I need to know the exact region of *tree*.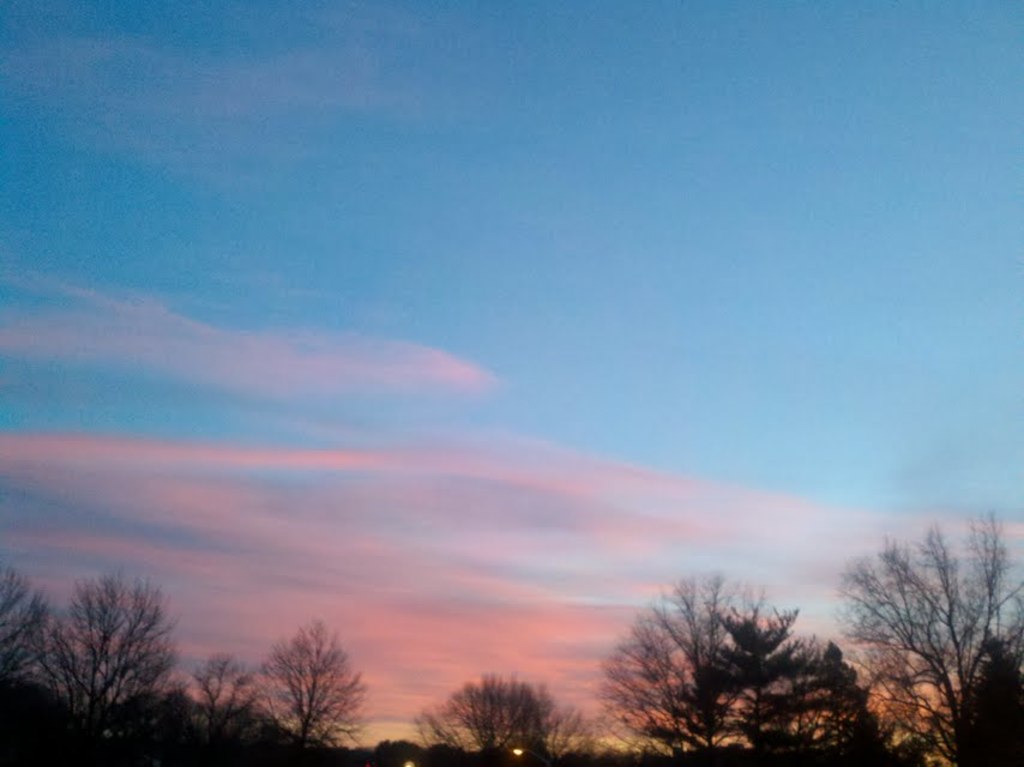
Region: <box>415,678,586,766</box>.
